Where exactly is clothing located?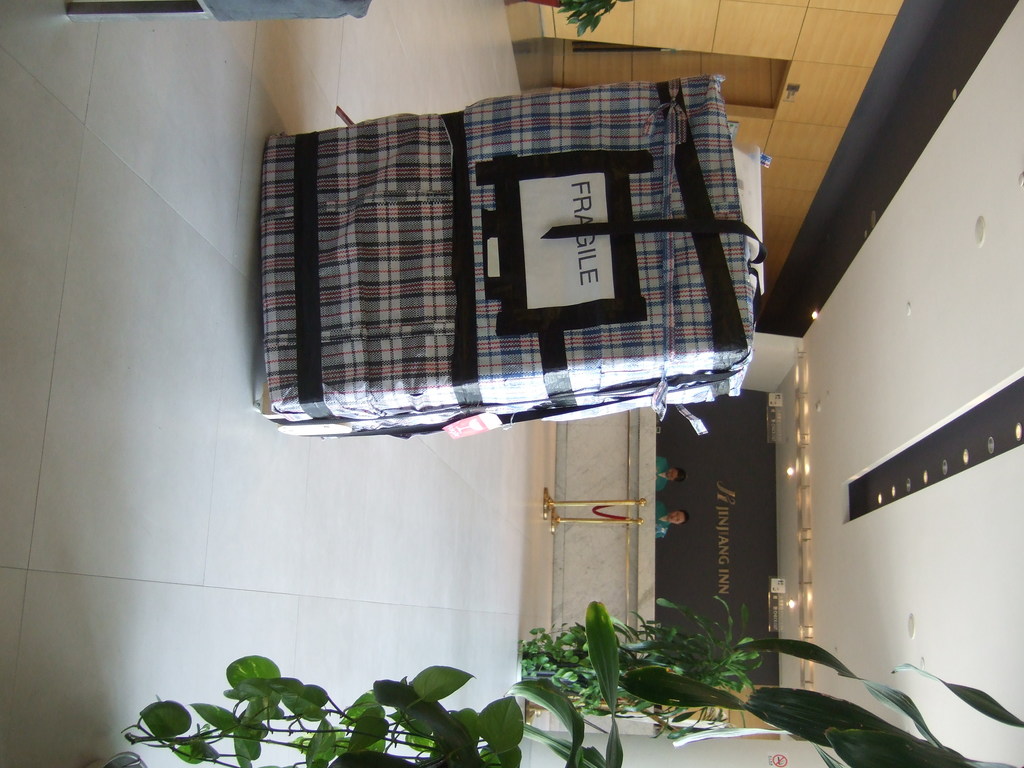
Its bounding box is (left=653, top=452, right=669, bottom=495).
